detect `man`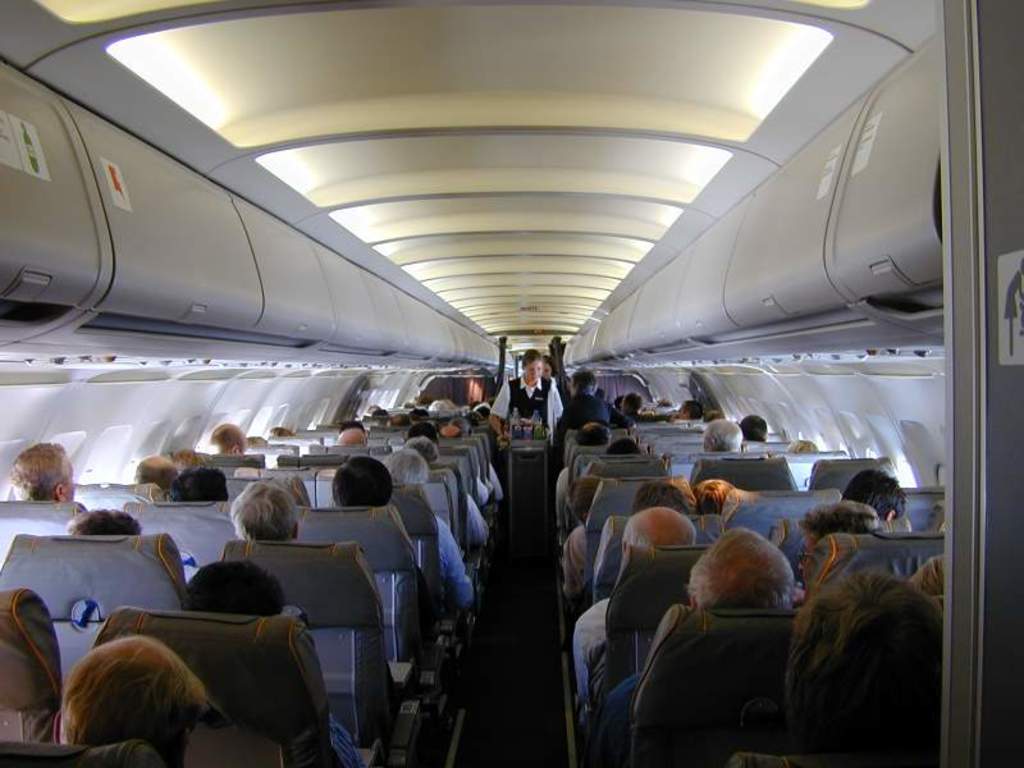
613 517 842 746
